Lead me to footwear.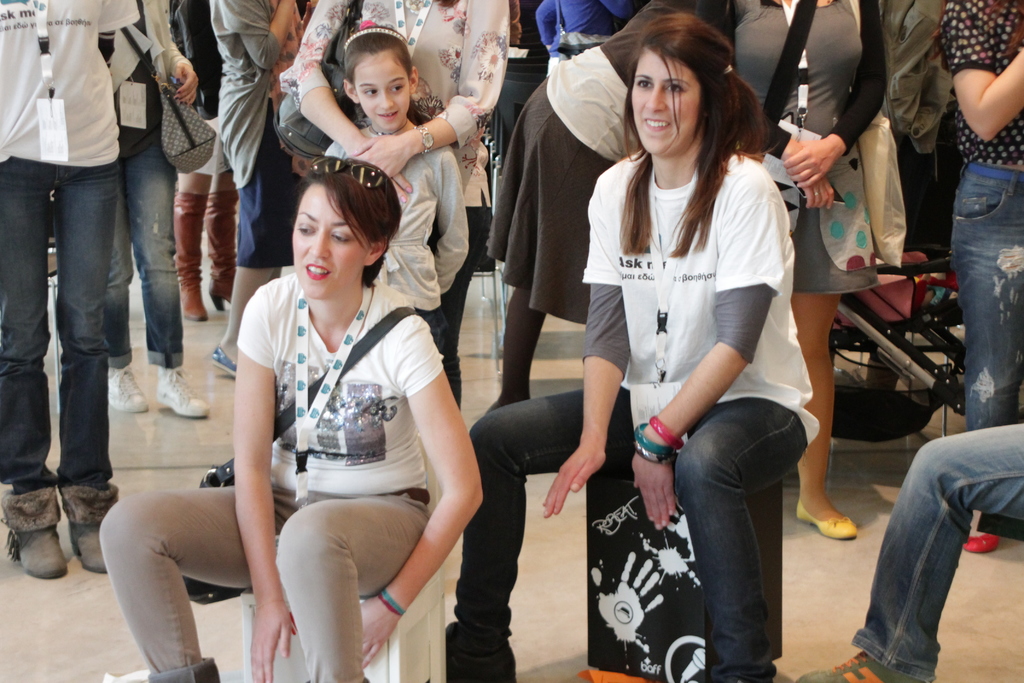
Lead to [4,475,62,601].
